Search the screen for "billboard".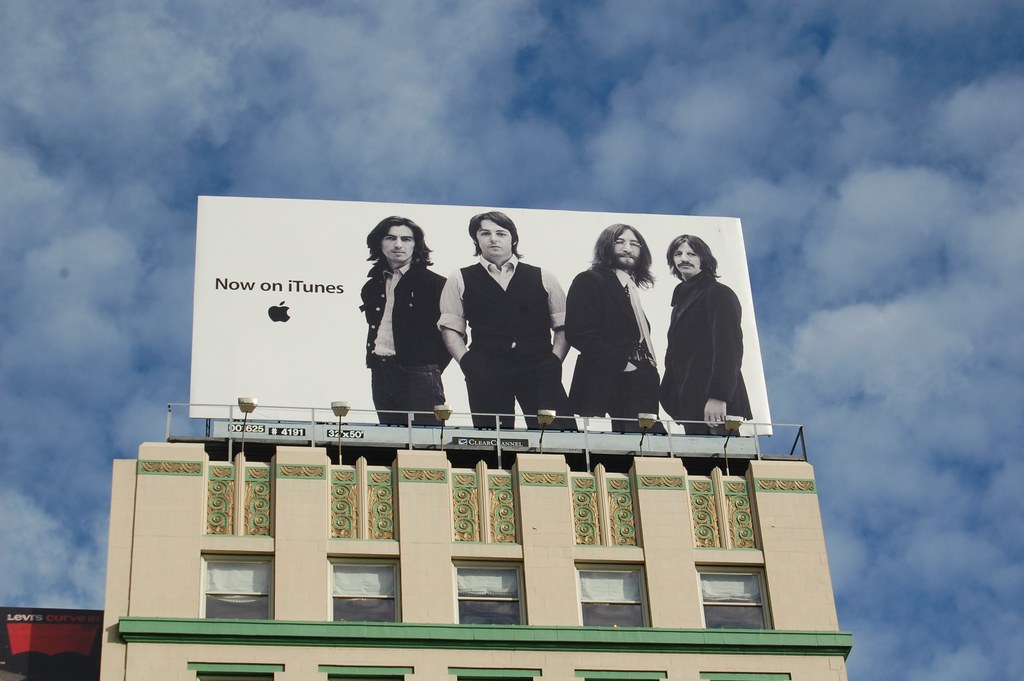
Found at bbox=(189, 193, 771, 433).
